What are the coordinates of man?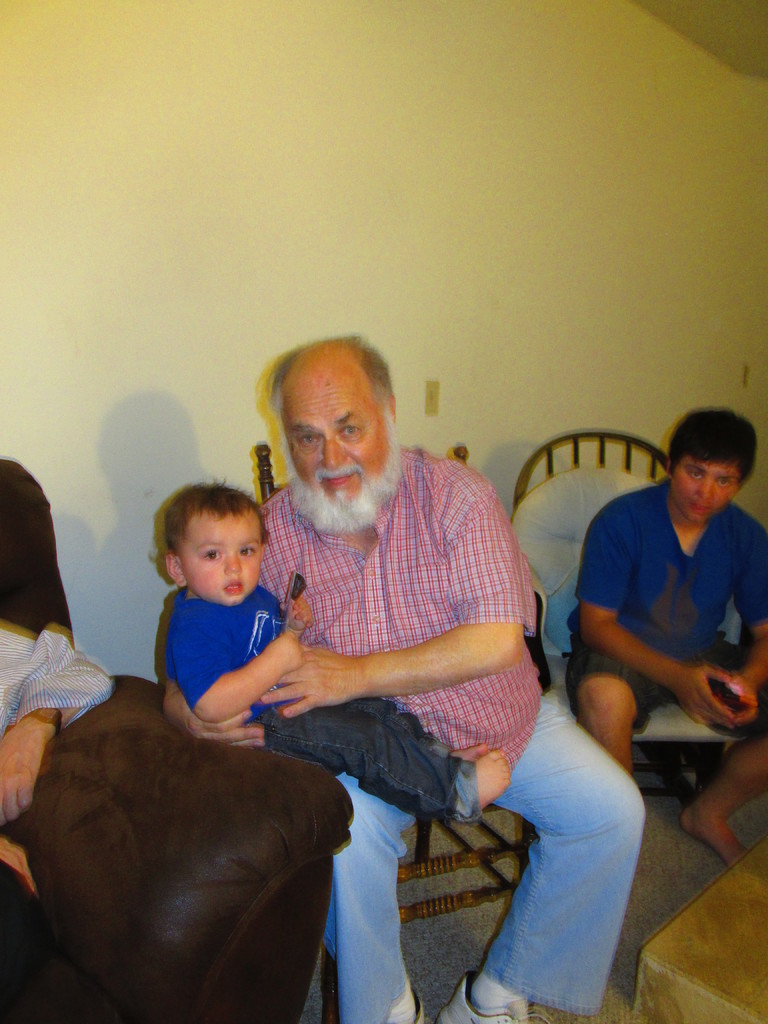
crop(568, 406, 767, 872).
